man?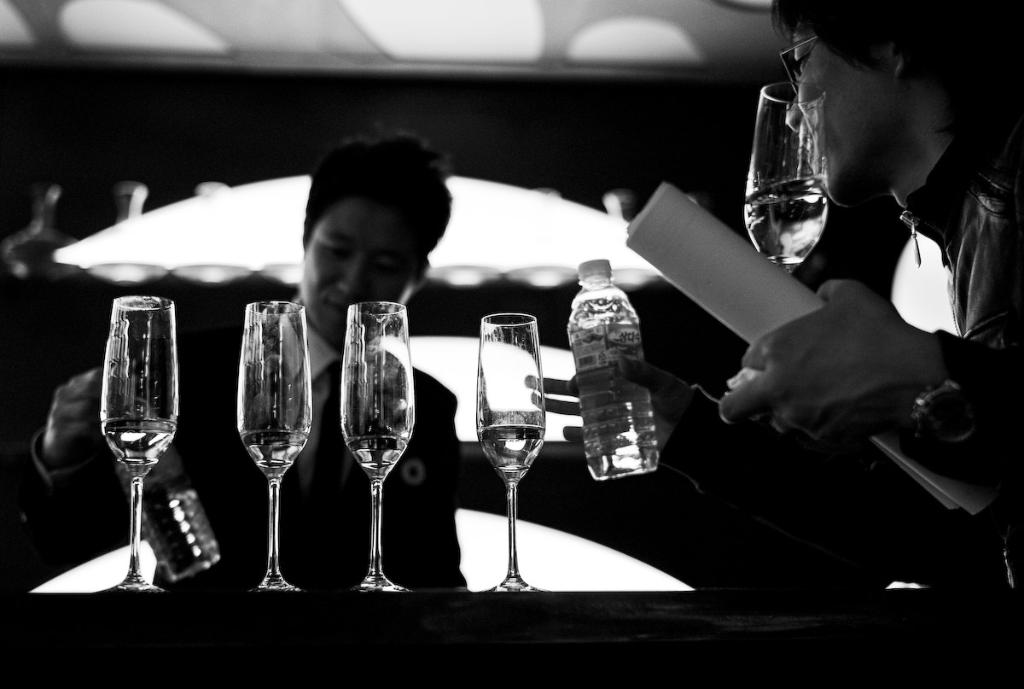
bbox=(707, 0, 1023, 513)
